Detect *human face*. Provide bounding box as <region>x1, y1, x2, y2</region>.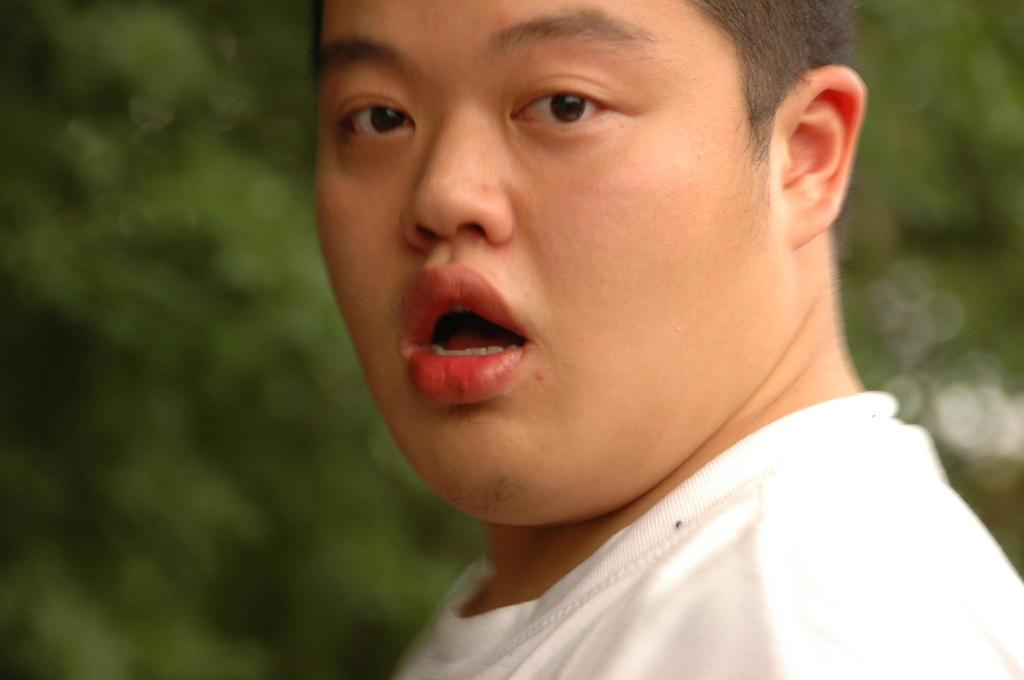
<region>317, 0, 790, 523</region>.
